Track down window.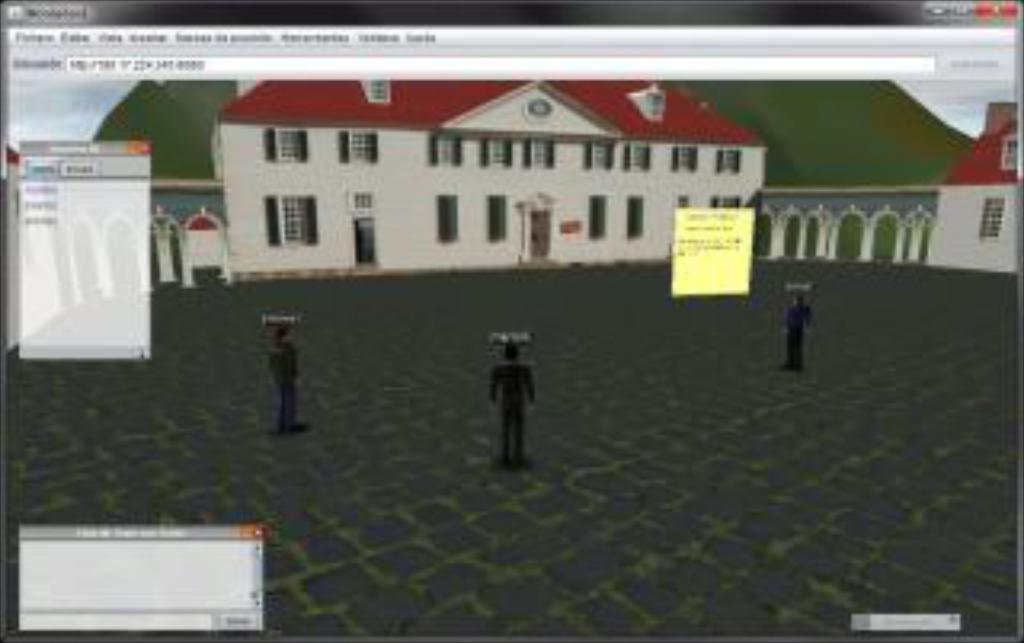
Tracked to bbox(525, 141, 554, 163).
